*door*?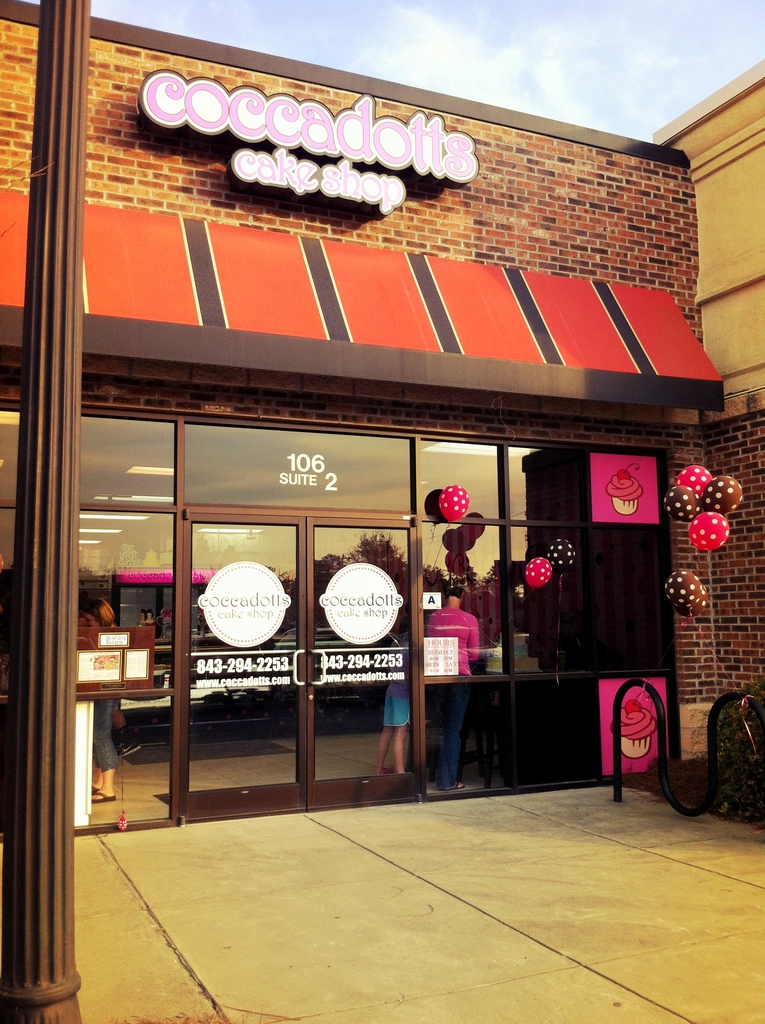
185, 522, 413, 802
